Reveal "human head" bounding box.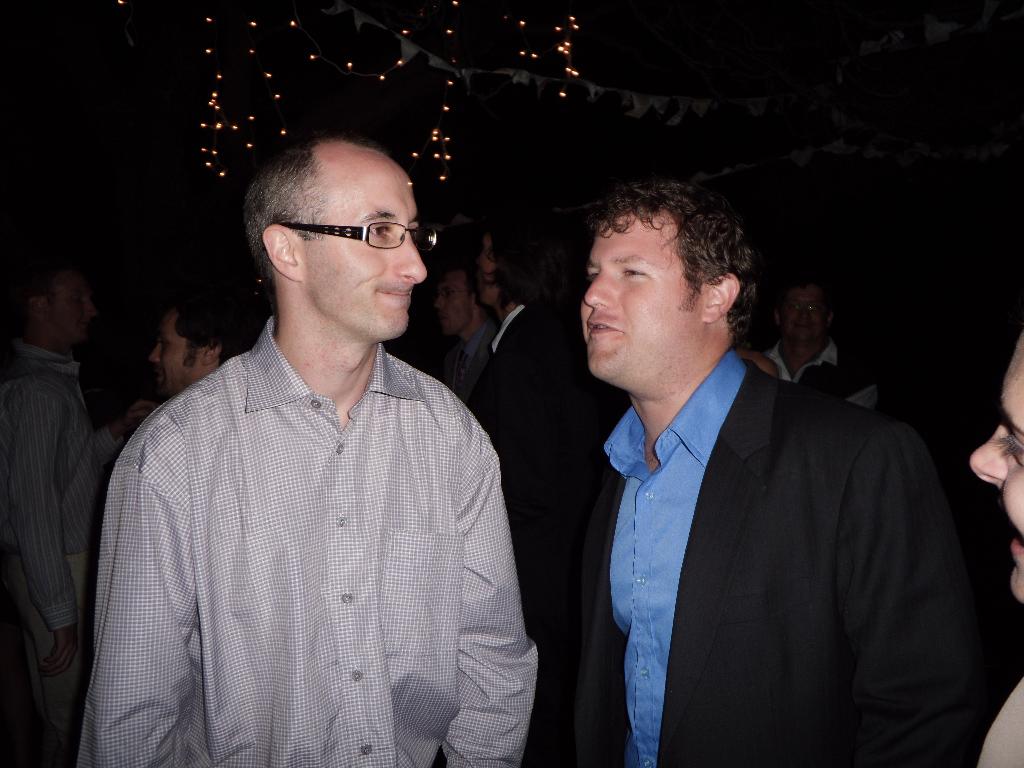
Revealed: <box>232,132,438,328</box>.
